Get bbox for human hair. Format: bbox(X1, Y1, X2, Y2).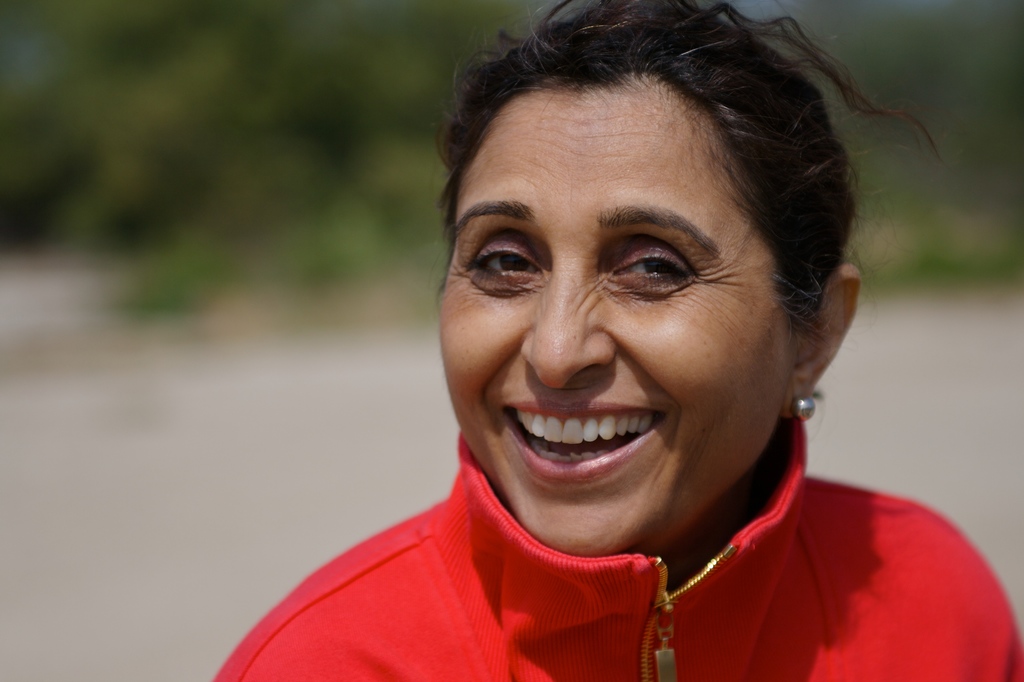
bbox(429, 0, 904, 410).
